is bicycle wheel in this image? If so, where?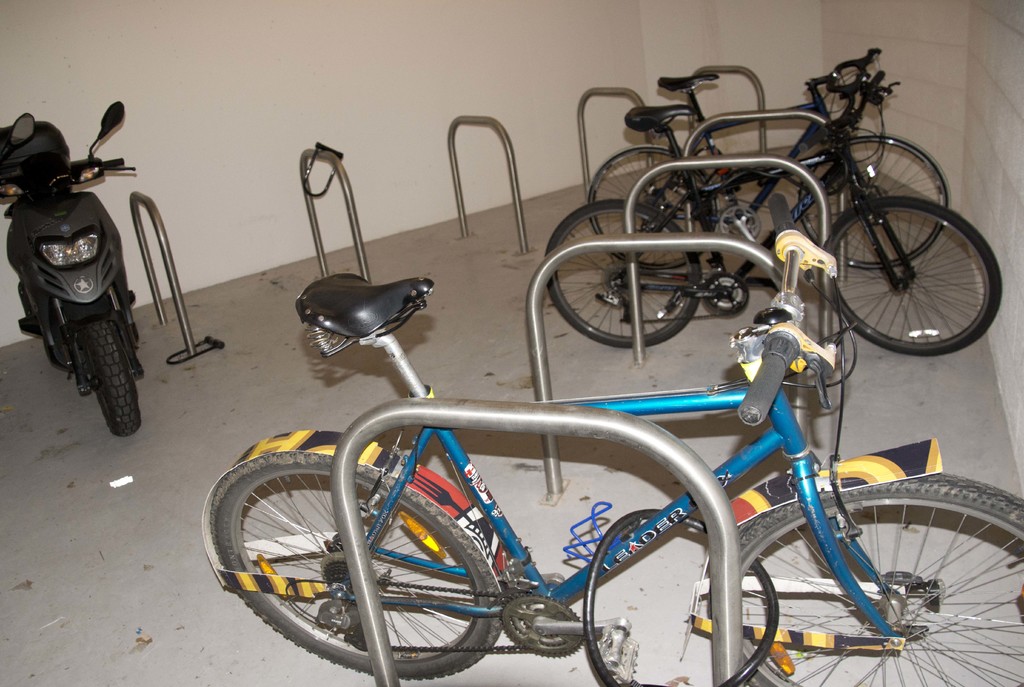
Yes, at region(795, 134, 951, 274).
